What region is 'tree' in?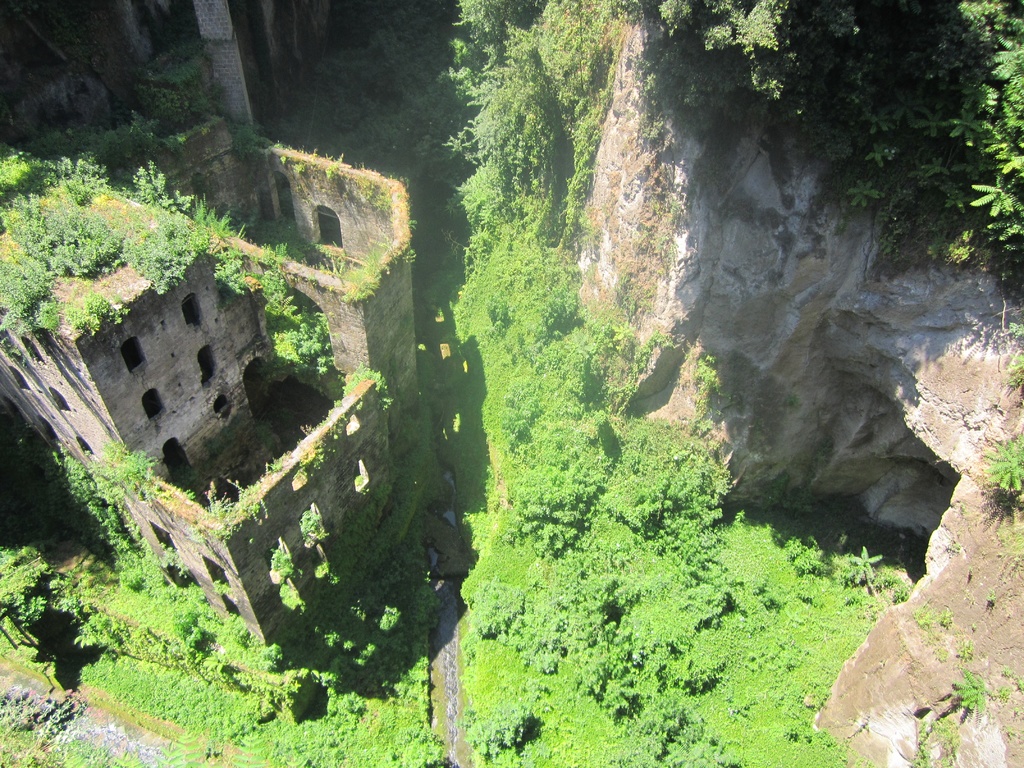
0, 543, 54, 646.
